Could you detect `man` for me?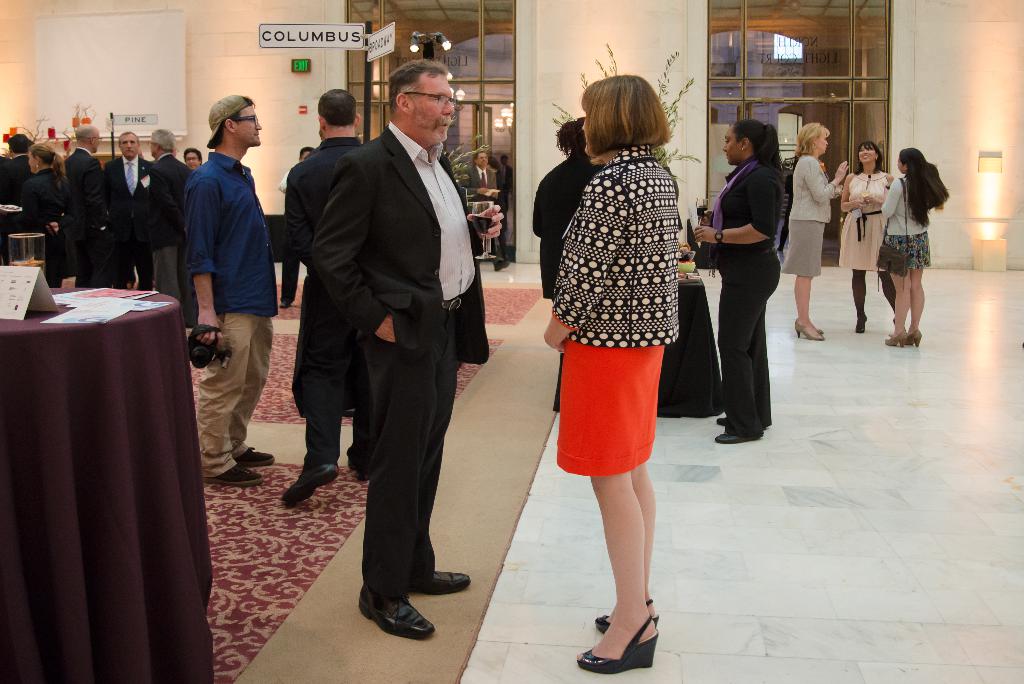
Detection result: [278, 142, 314, 311].
